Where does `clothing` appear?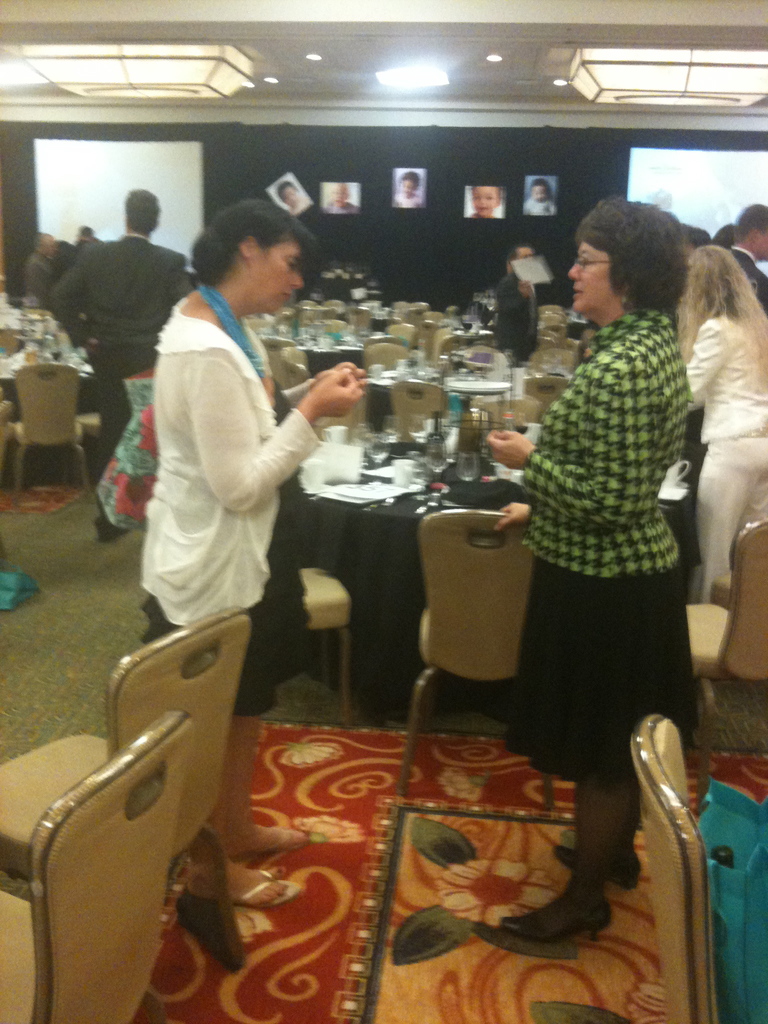
Appears at 287:193:312:216.
